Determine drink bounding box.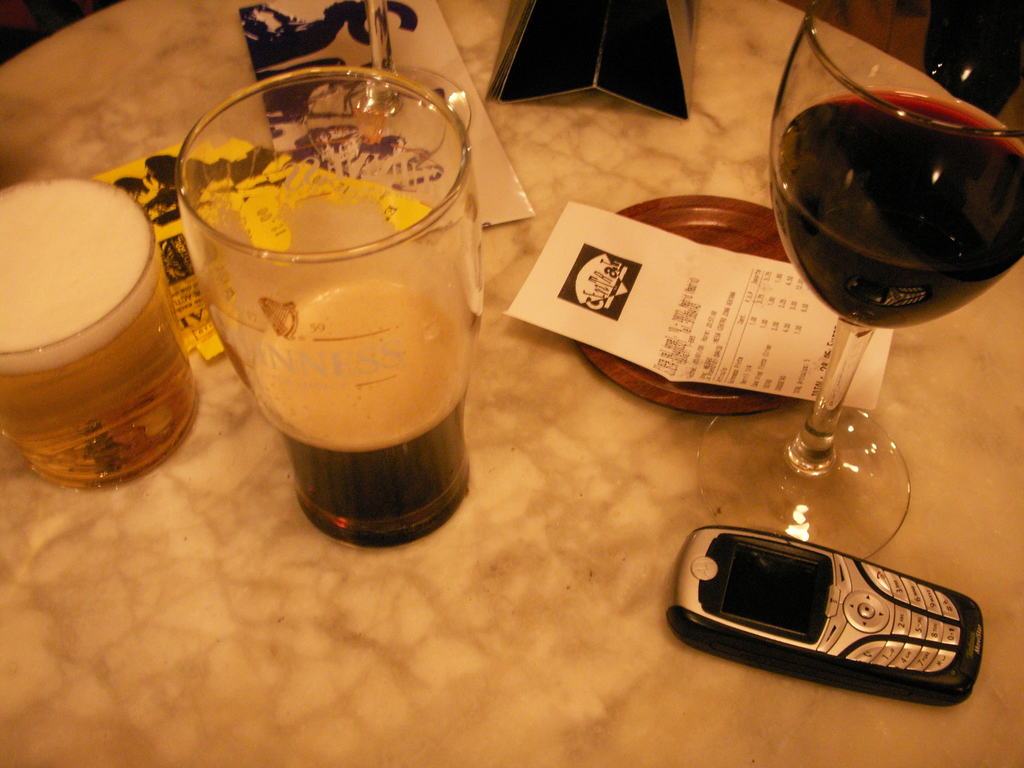
Determined: select_region(771, 86, 1023, 337).
